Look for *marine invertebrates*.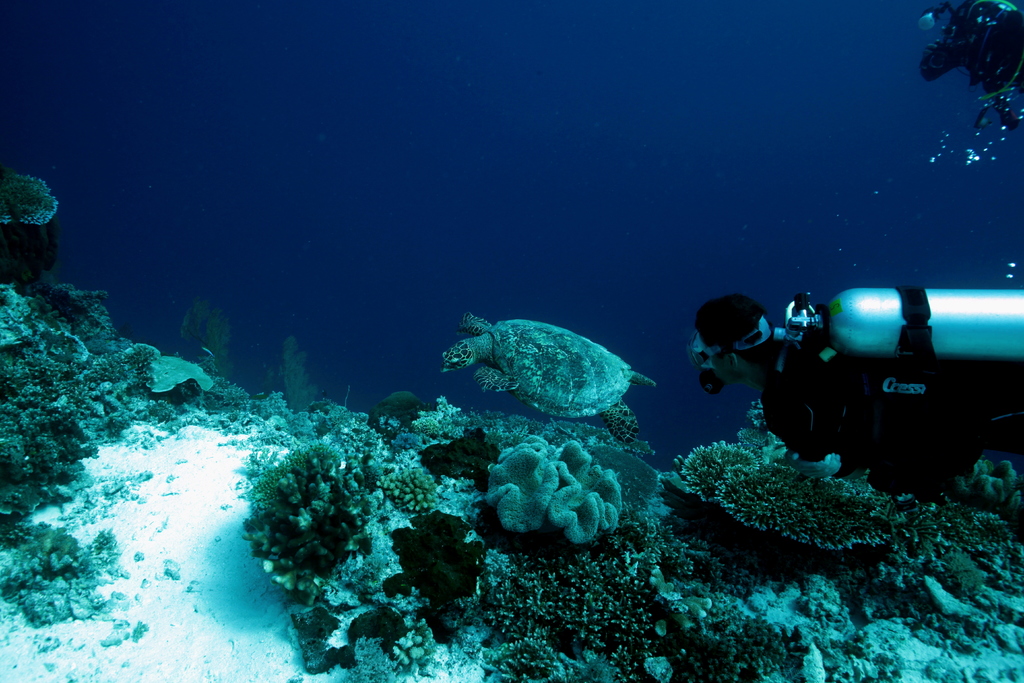
Found: l=287, t=331, r=345, b=425.
